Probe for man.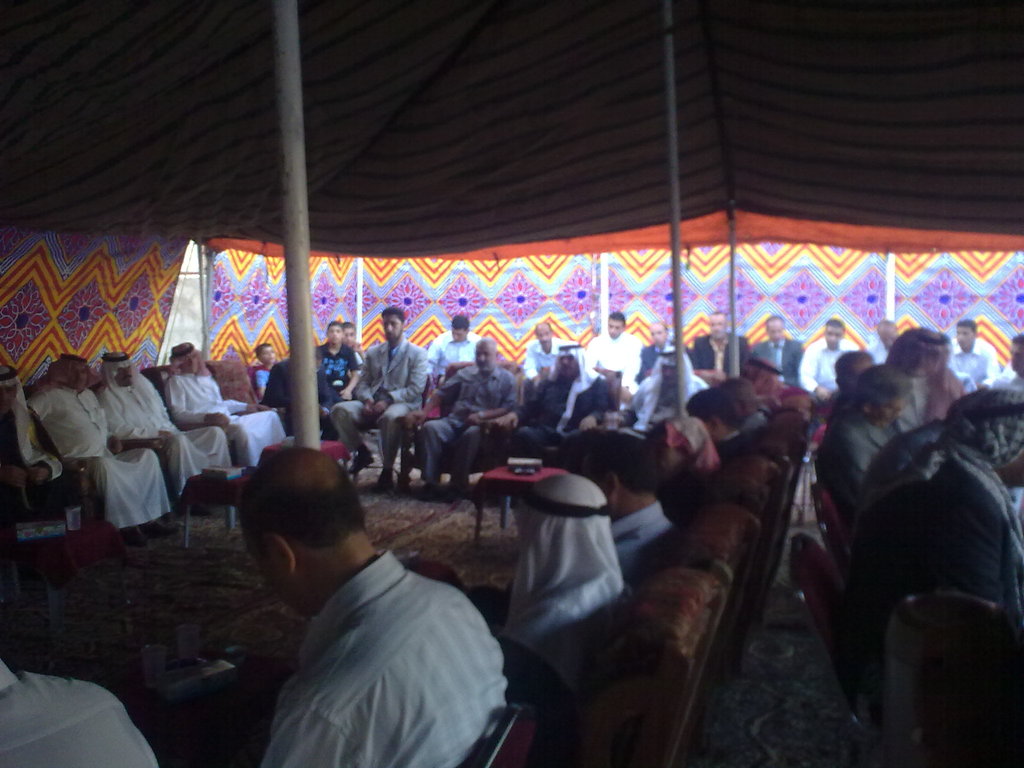
Probe result: 419 331 518 511.
